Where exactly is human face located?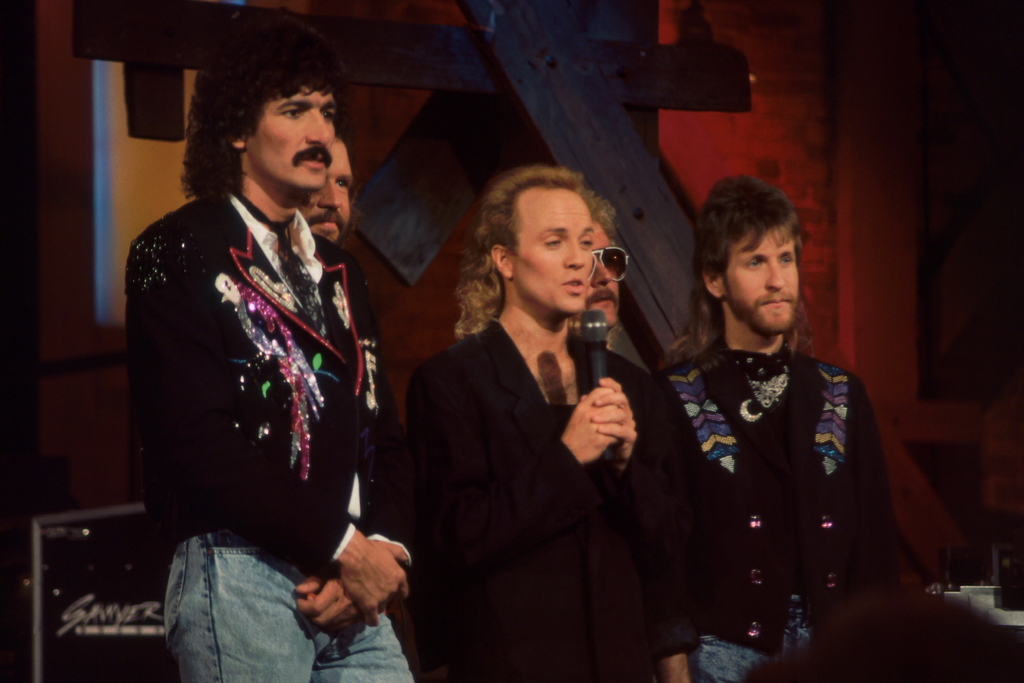
Its bounding box is Rect(722, 231, 801, 337).
